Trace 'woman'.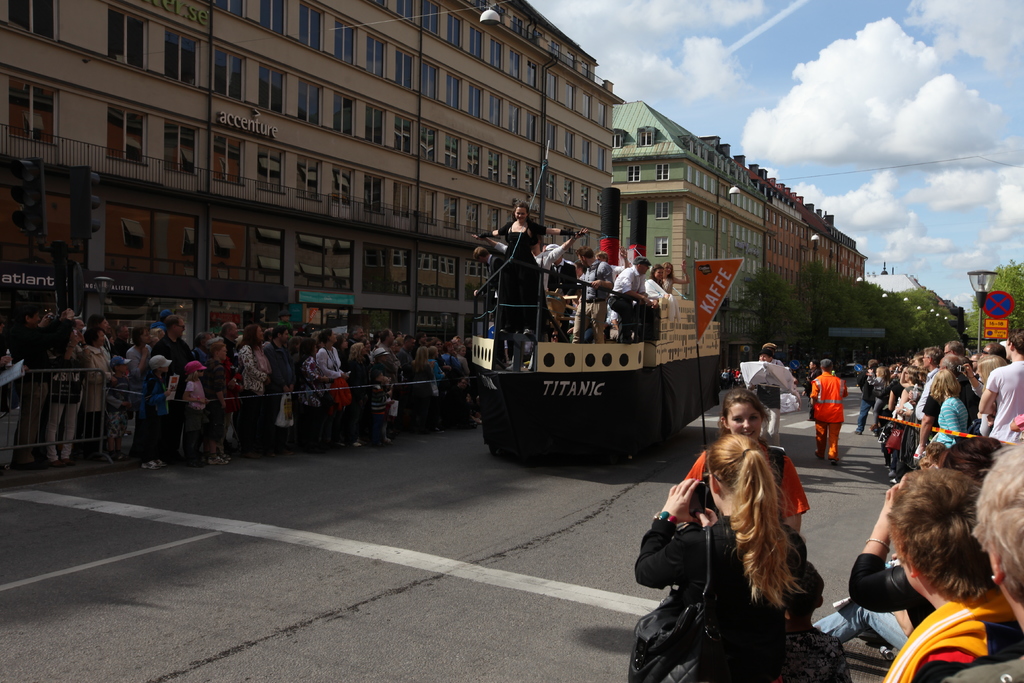
Traced to bbox=[613, 429, 835, 682].
